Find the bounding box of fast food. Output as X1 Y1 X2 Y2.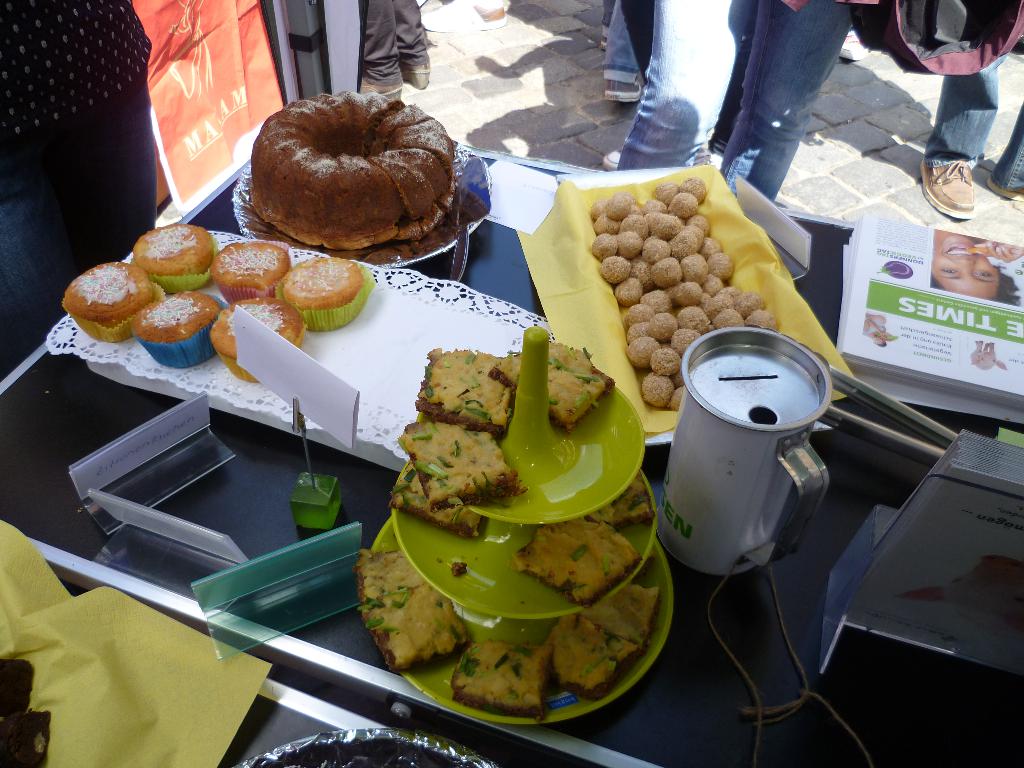
364 316 678 712.
